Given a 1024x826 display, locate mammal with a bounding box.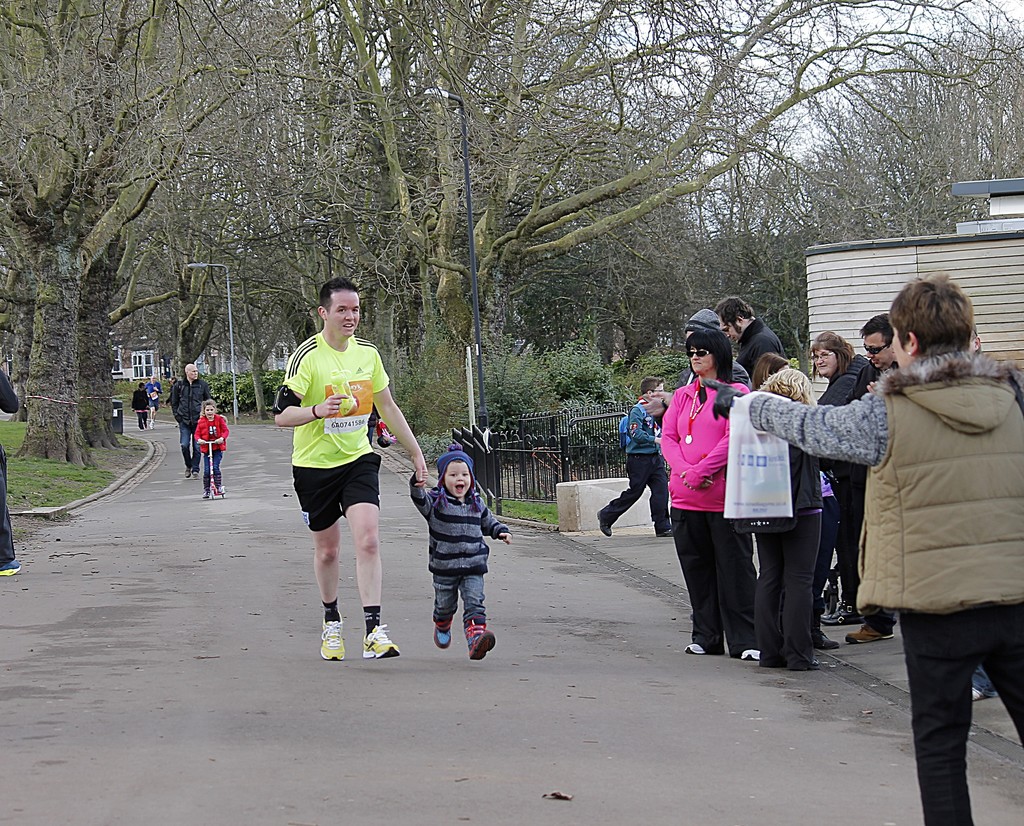
Located: 131 380 147 430.
